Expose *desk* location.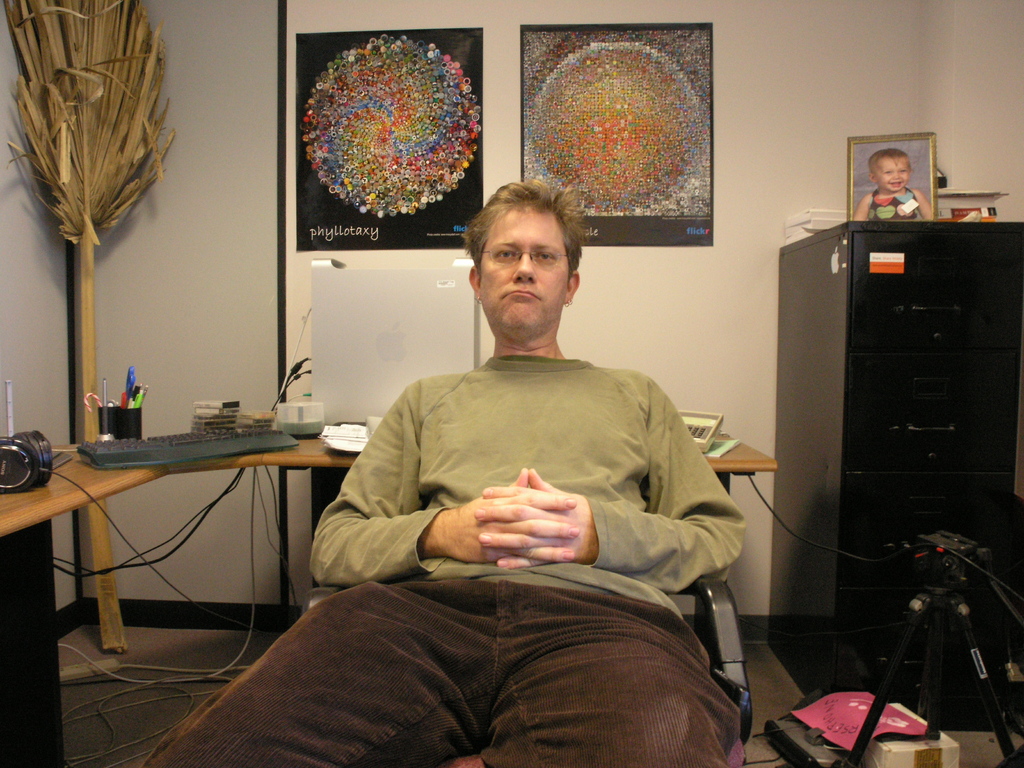
Exposed at box=[1, 423, 236, 680].
